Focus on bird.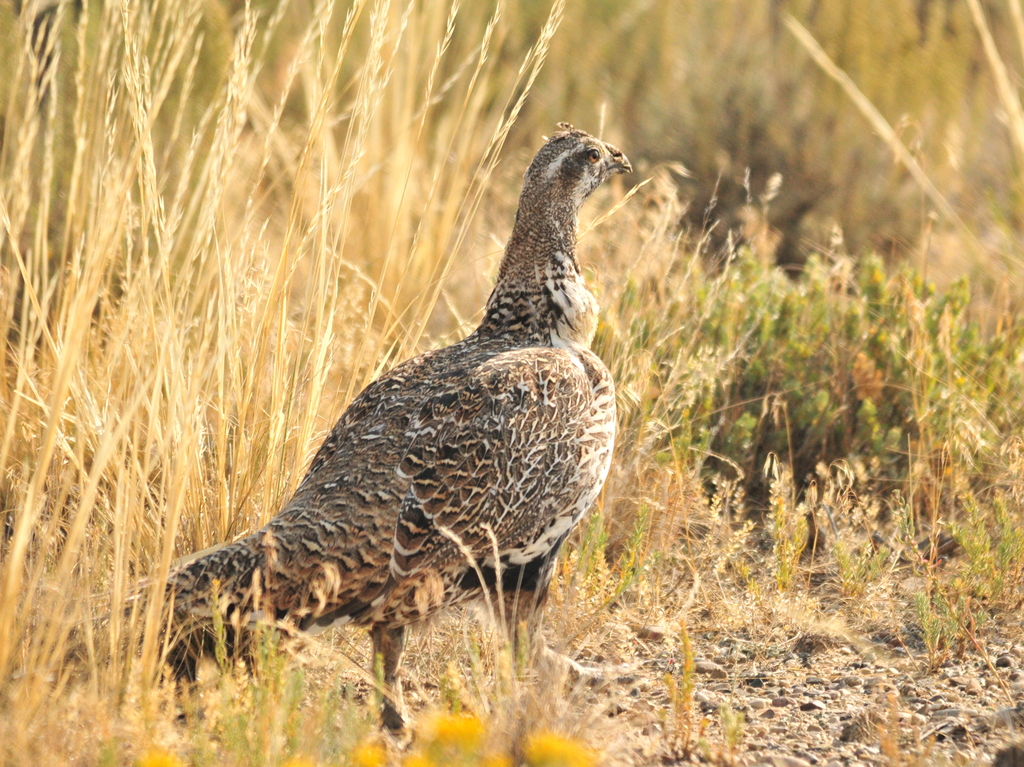
Focused at 138,102,636,743.
